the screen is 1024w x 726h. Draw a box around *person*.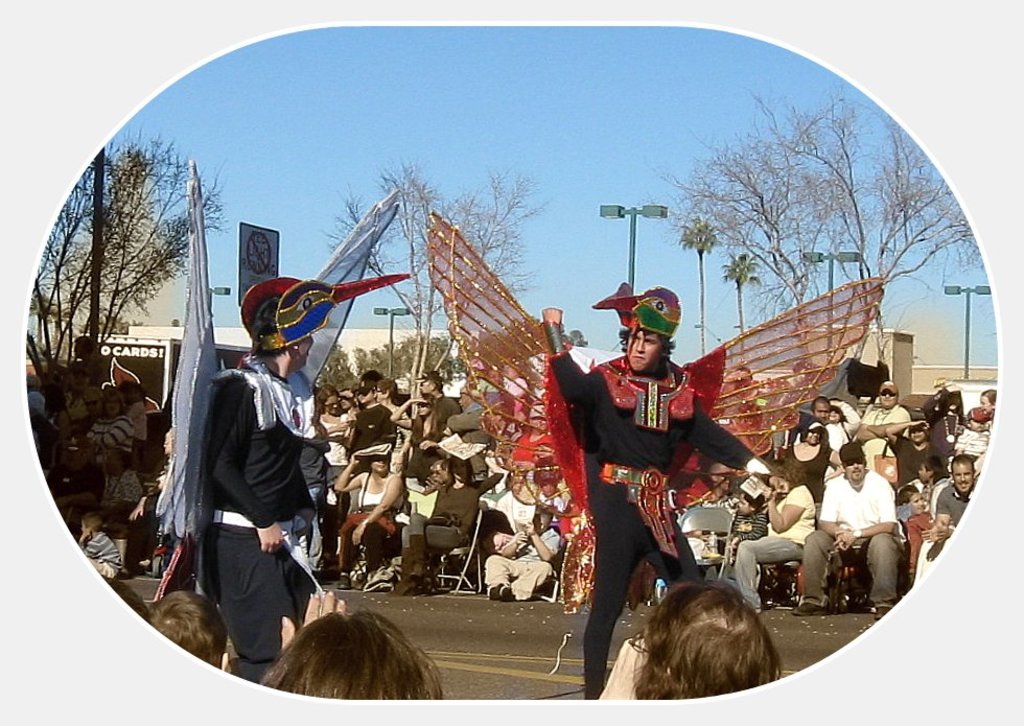
box=[799, 439, 908, 617].
